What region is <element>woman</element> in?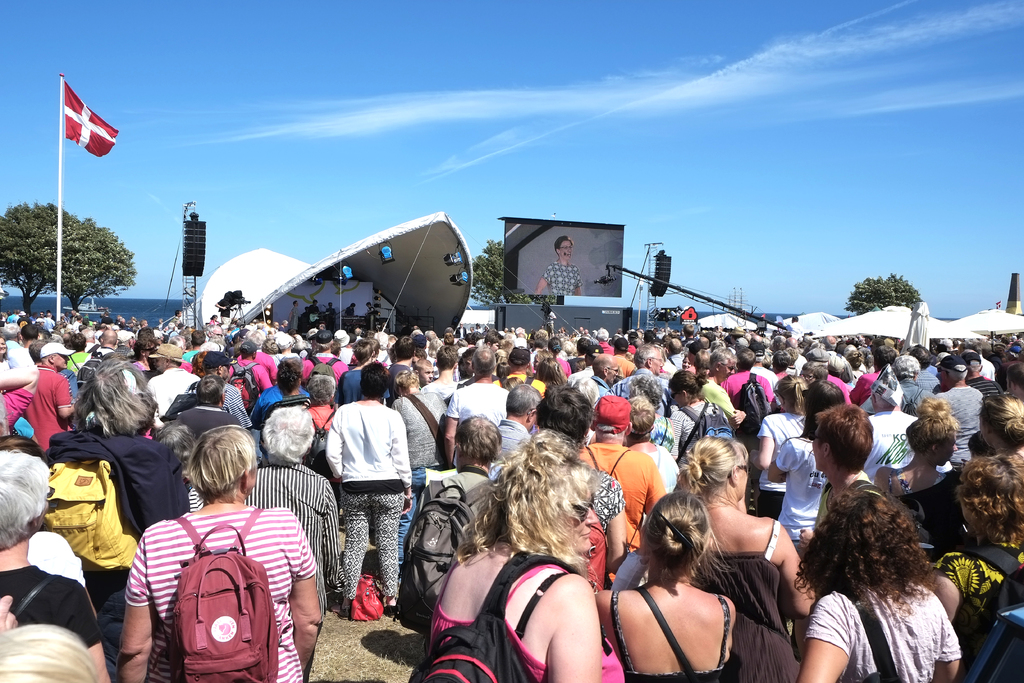
locate(746, 372, 806, 522).
